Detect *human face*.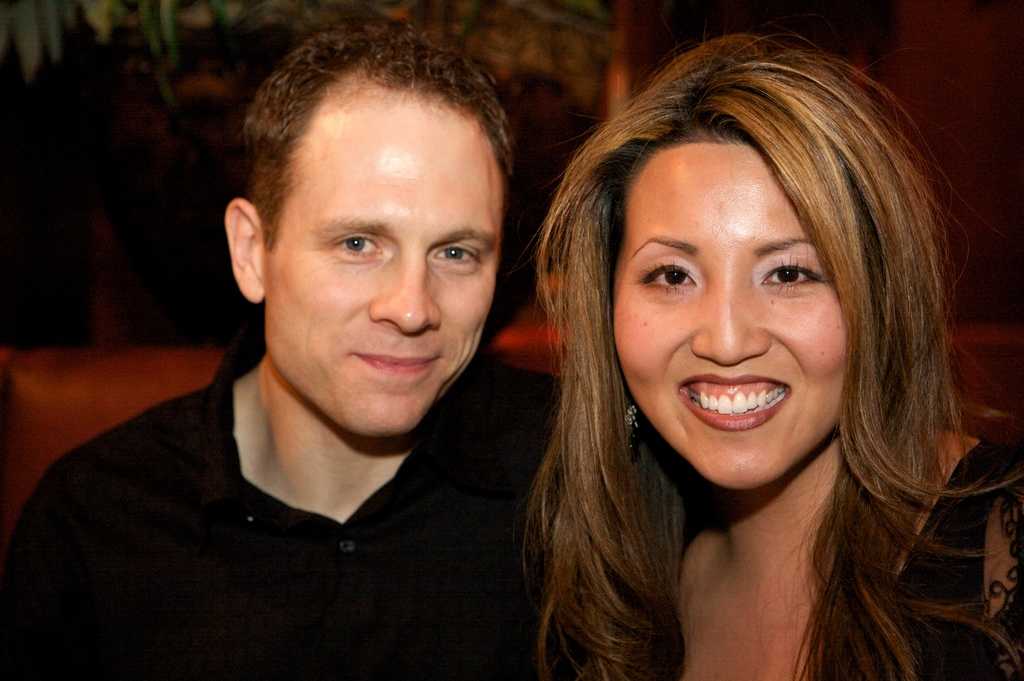
Detected at [left=605, top=142, right=845, bottom=488].
